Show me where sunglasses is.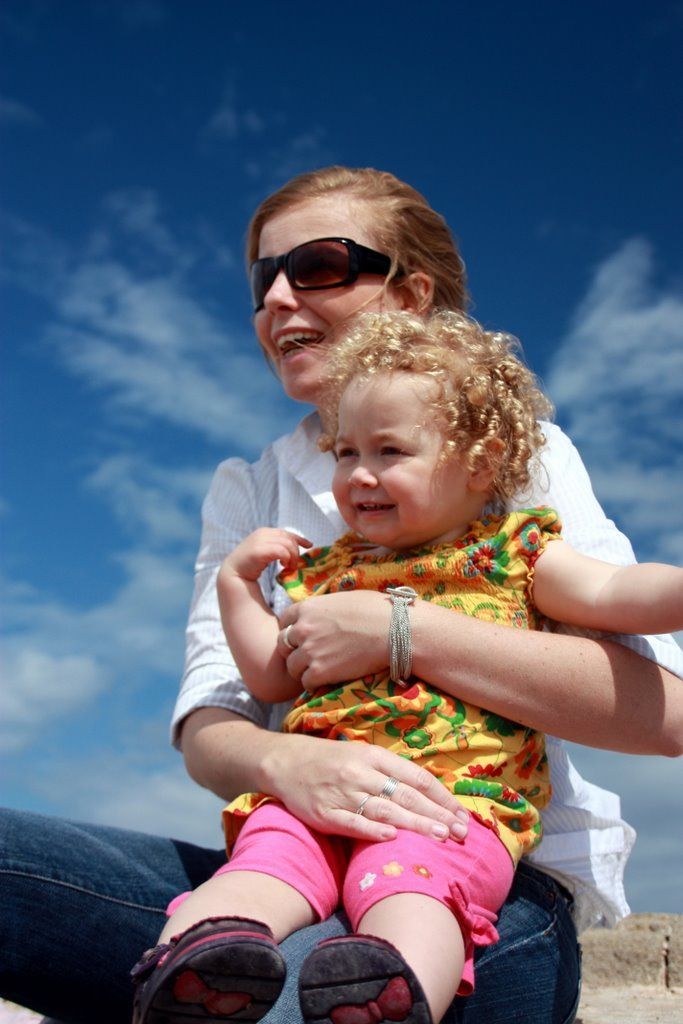
sunglasses is at x1=245 y1=233 x2=412 y2=316.
